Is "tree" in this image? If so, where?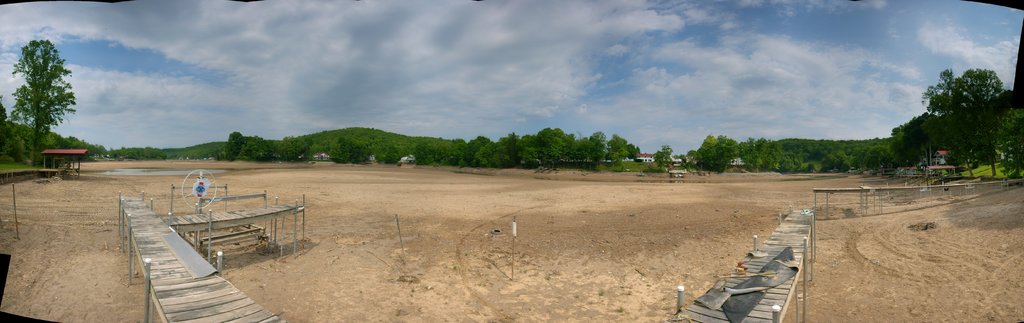
Yes, at locate(919, 70, 974, 169).
